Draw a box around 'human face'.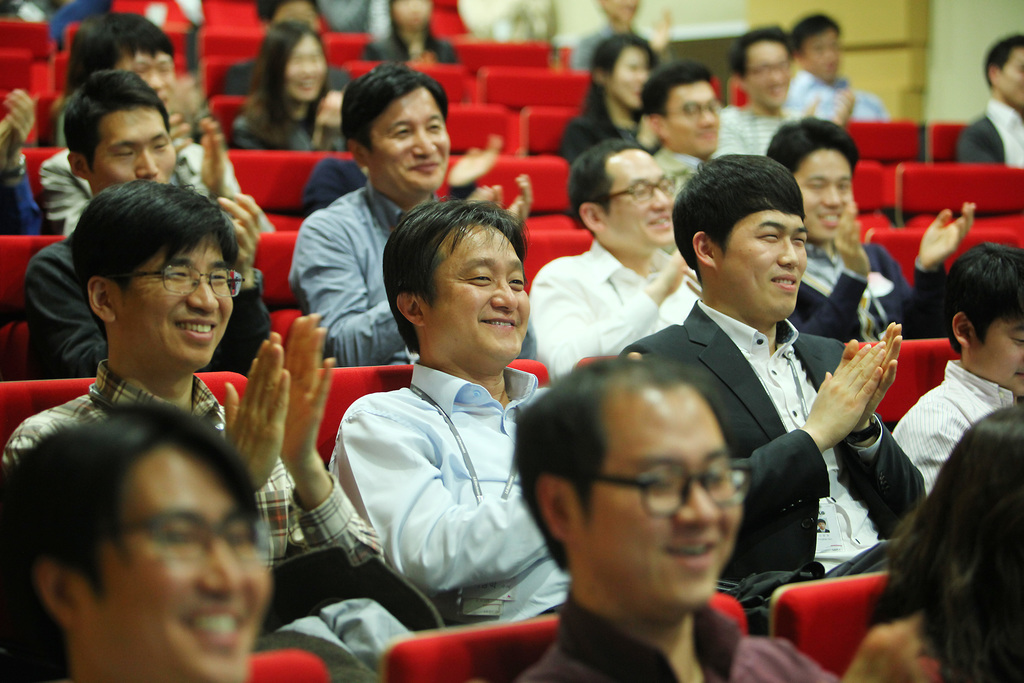
{"x1": 614, "y1": 151, "x2": 676, "y2": 241}.
